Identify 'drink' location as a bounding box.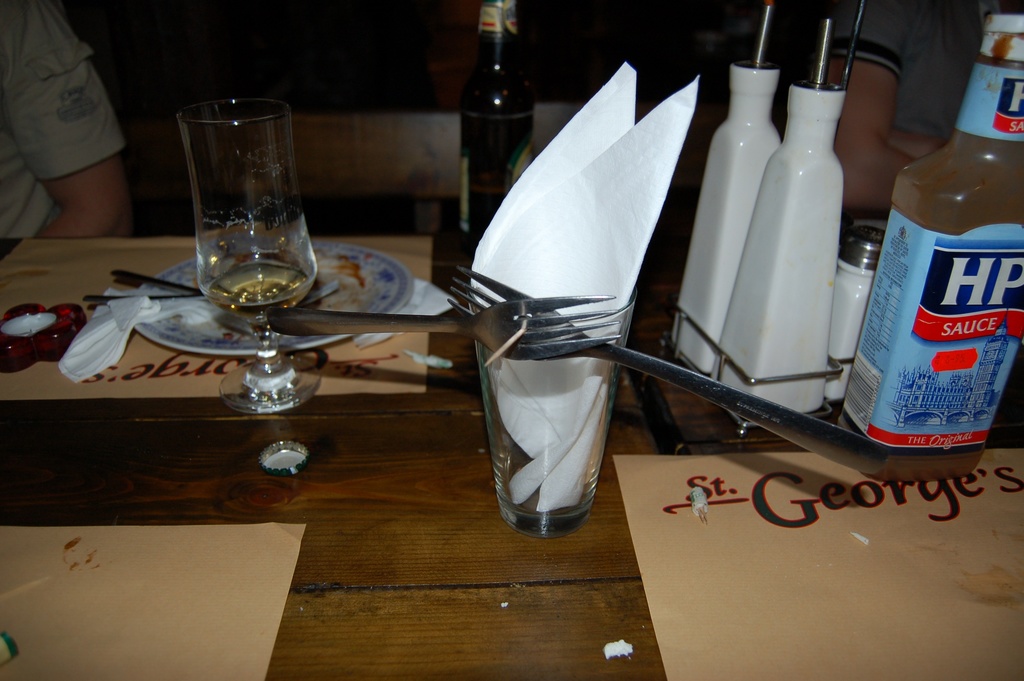
left=181, top=83, right=307, bottom=306.
